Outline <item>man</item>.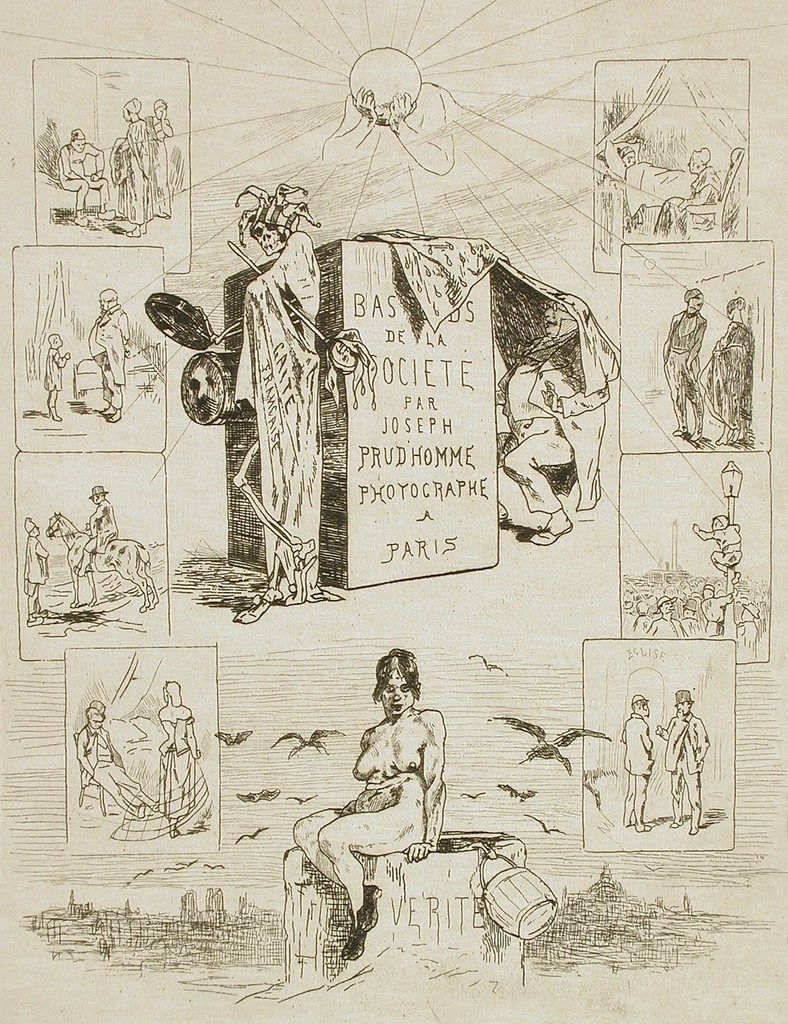
Outline: bbox=(87, 285, 133, 422).
